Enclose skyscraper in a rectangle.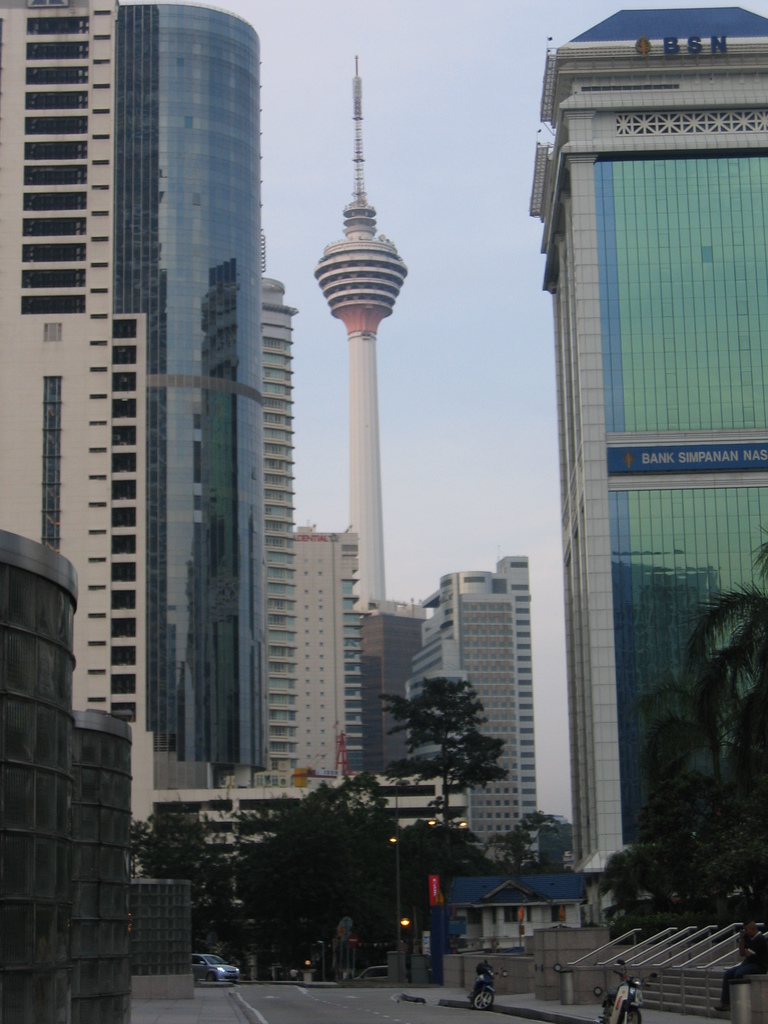
<region>0, 1, 253, 829</region>.
